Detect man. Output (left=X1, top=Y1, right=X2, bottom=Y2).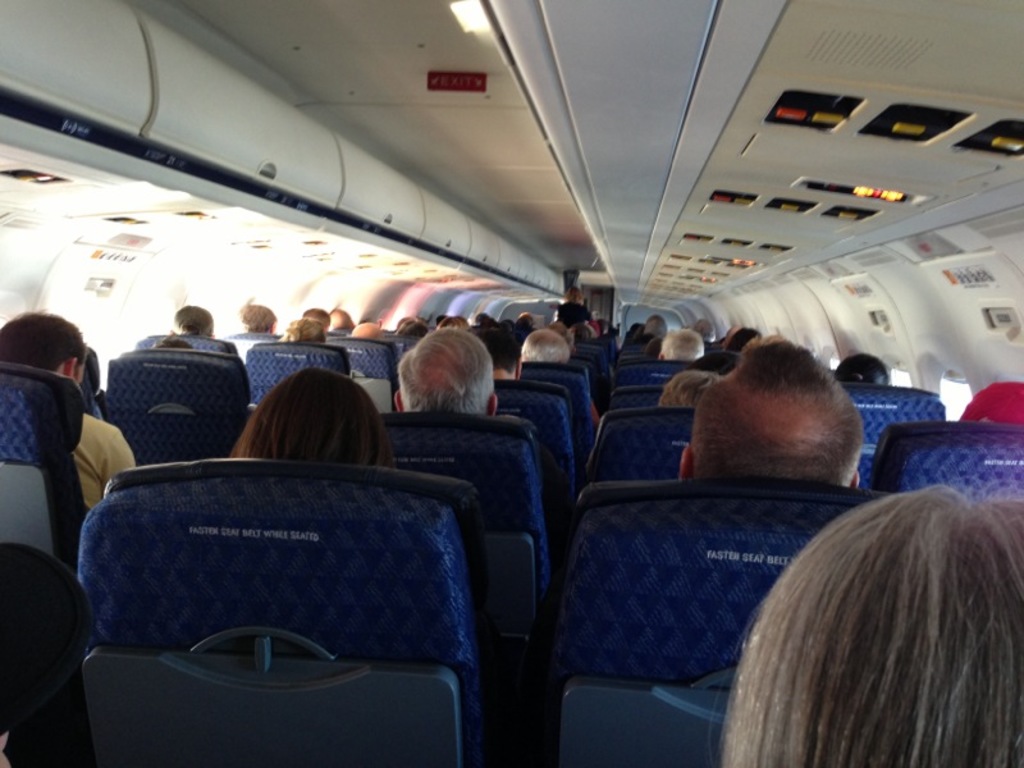
(left=172, top=306, right=219, bottom=338).
